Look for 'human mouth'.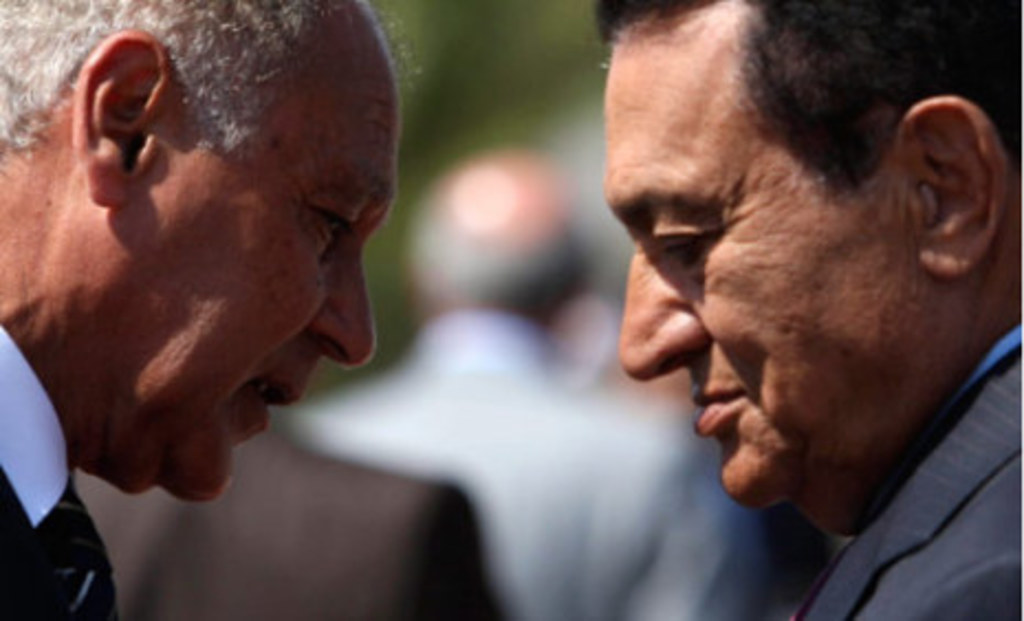
Found: 227/363/315/434.
